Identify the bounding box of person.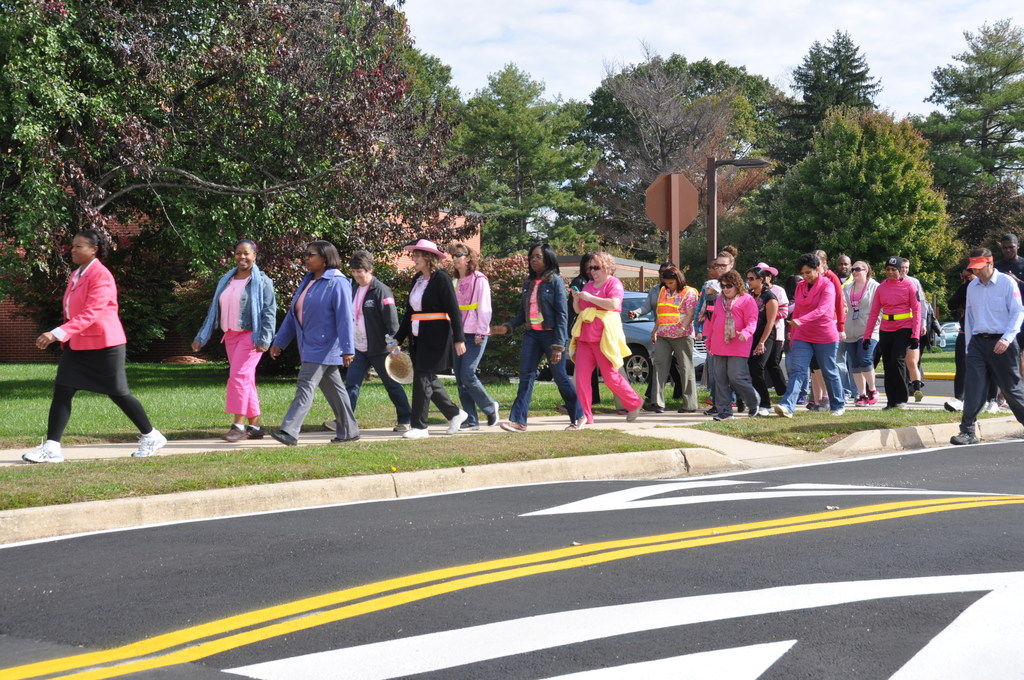
x1=863 y1=256 x2=924 y2=407.
